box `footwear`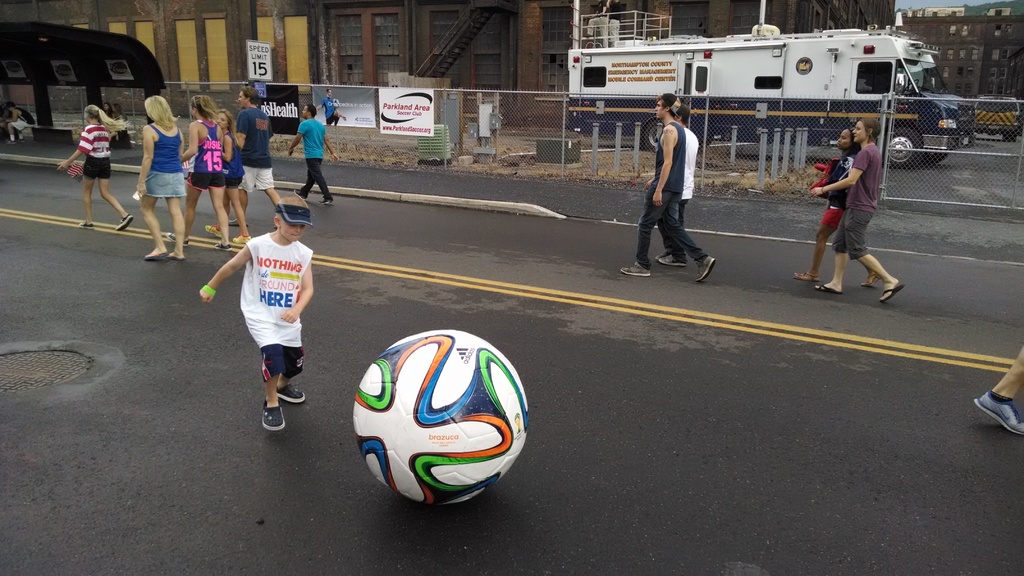
696:253:717:284
